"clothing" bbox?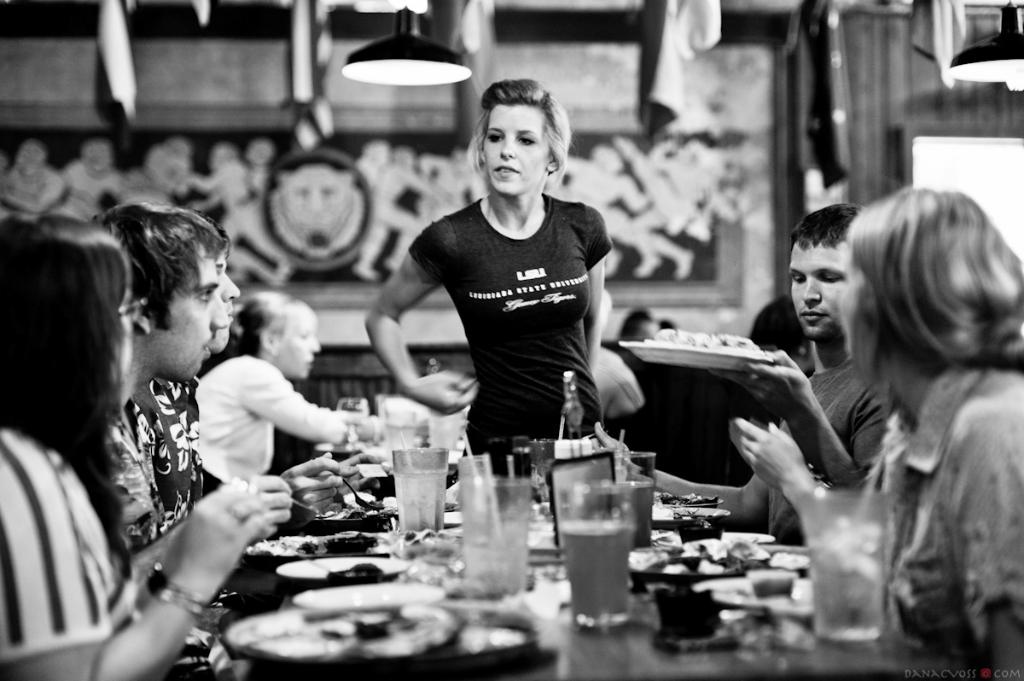
(100,375,210,680)
